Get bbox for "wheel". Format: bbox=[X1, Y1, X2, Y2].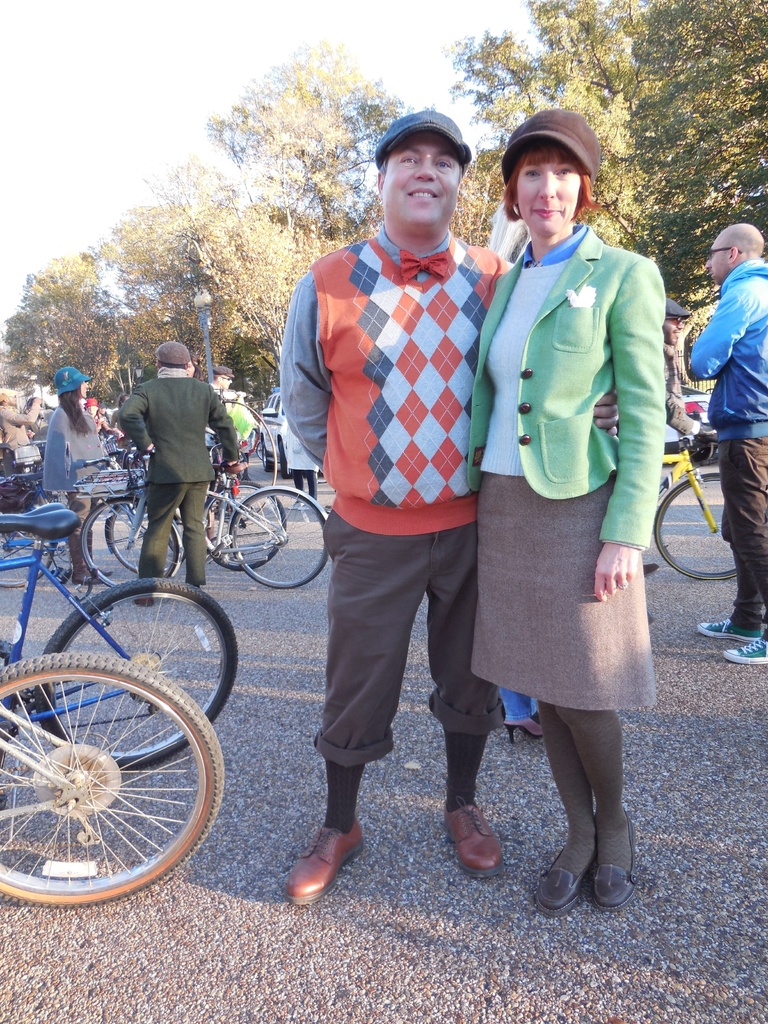
bbox=[79, 498, 180, 588].
